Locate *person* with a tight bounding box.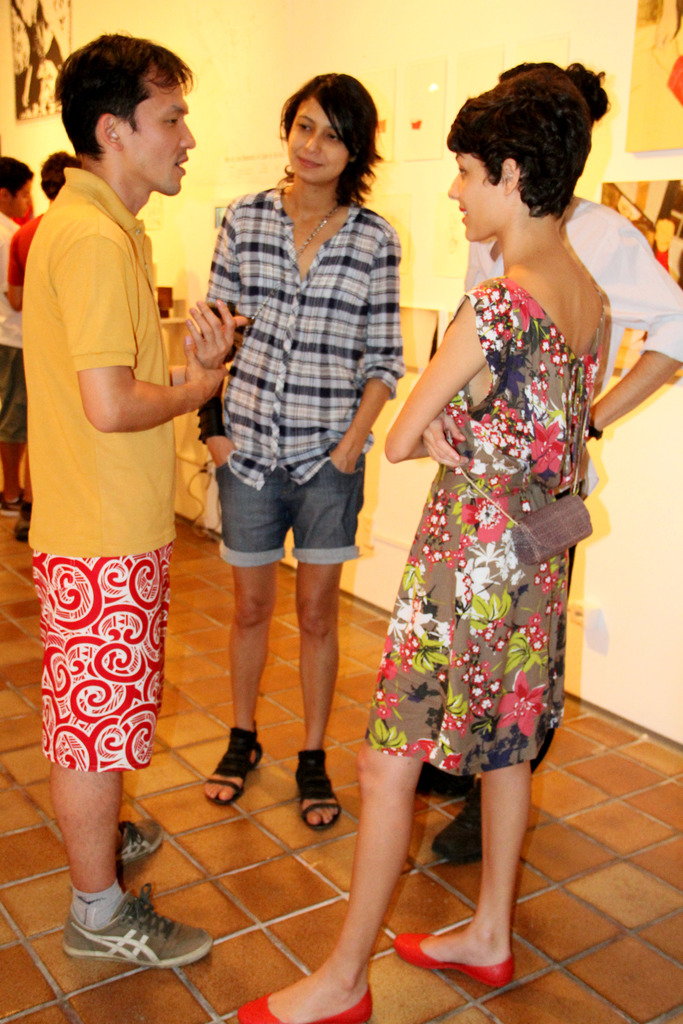
locate(4, 147, 78, 543).
